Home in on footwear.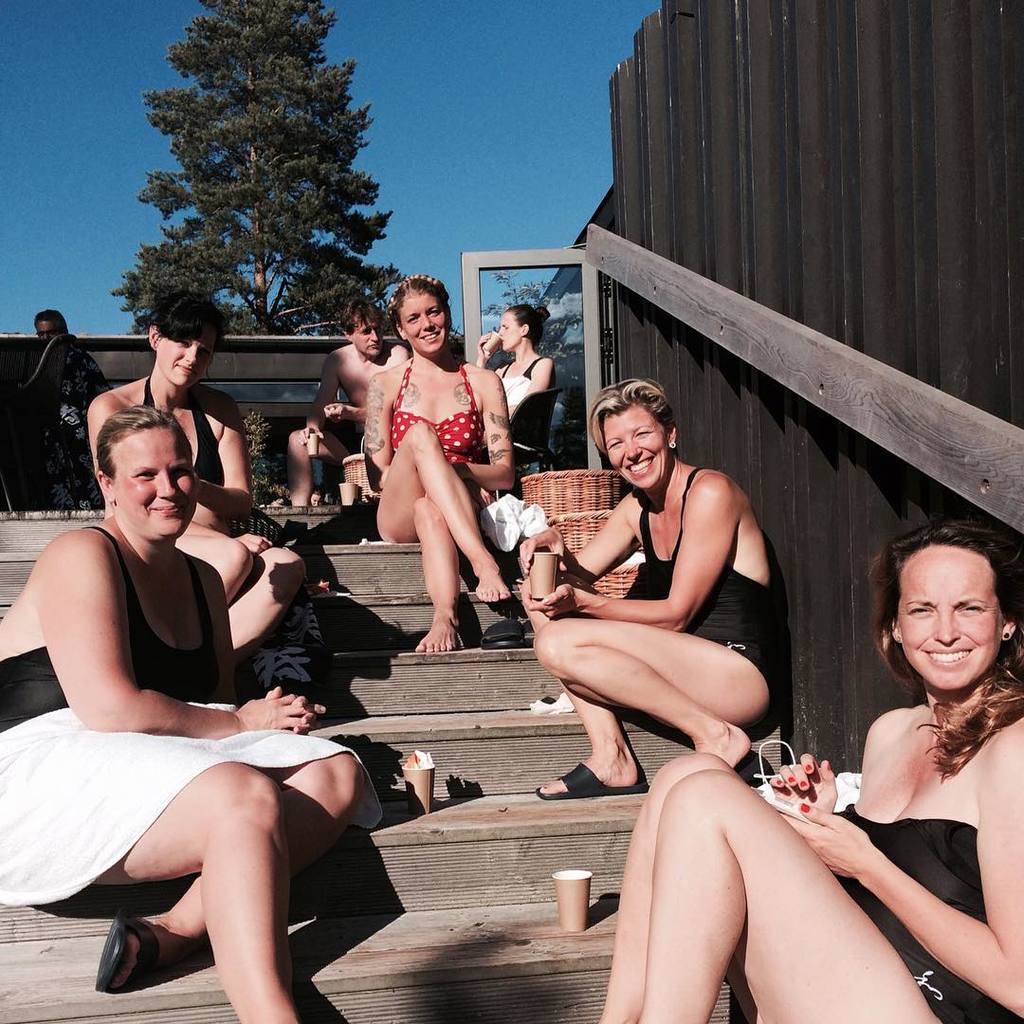
Homed in at (left=738, top=747, right=762, bottom=778).
